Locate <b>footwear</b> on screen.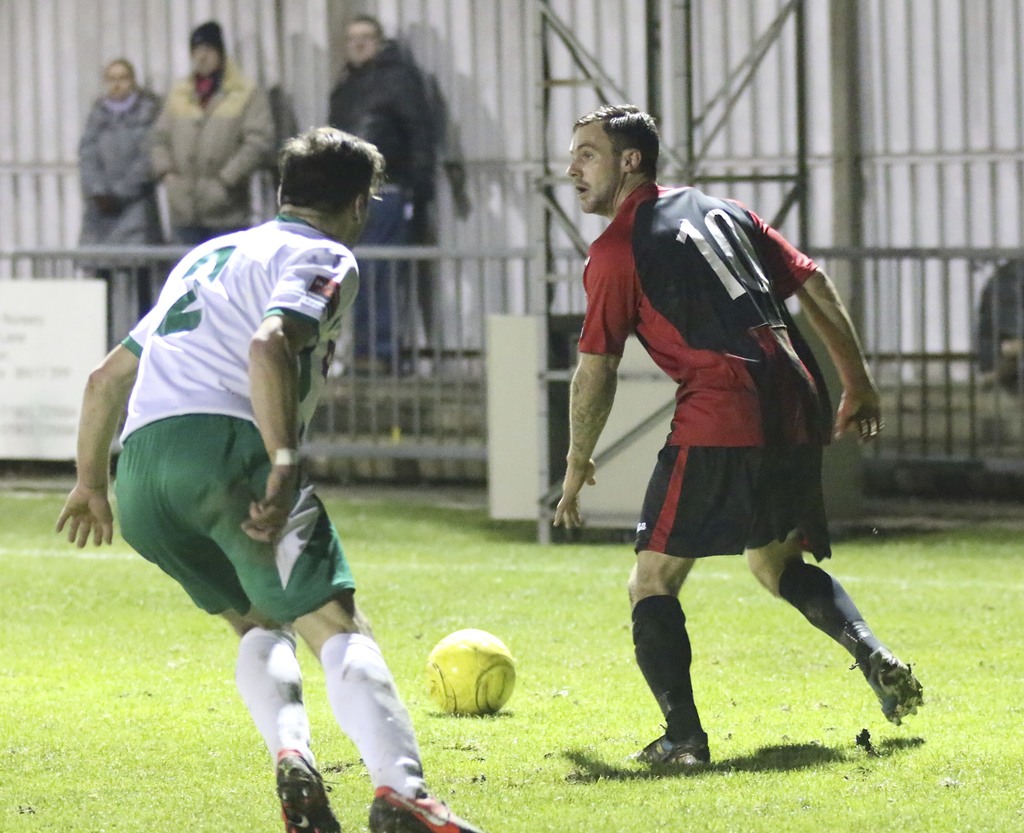
On screen at x1=363, y1=778, x2=484, y2=832.
